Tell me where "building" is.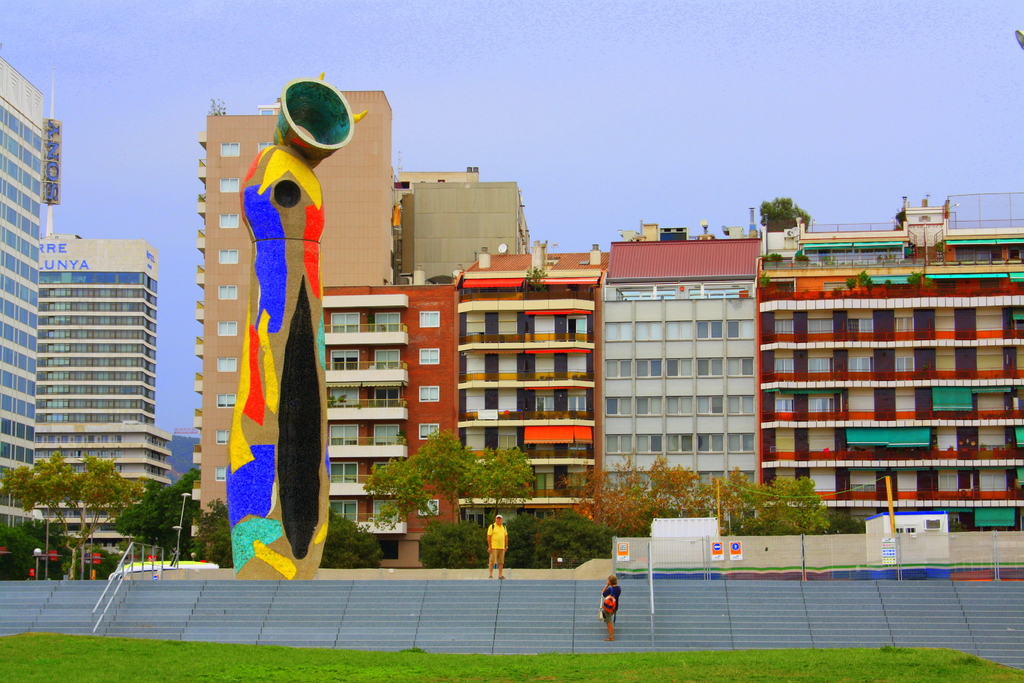
"building" is at left=189, top=89, right=401, bottom=570.
